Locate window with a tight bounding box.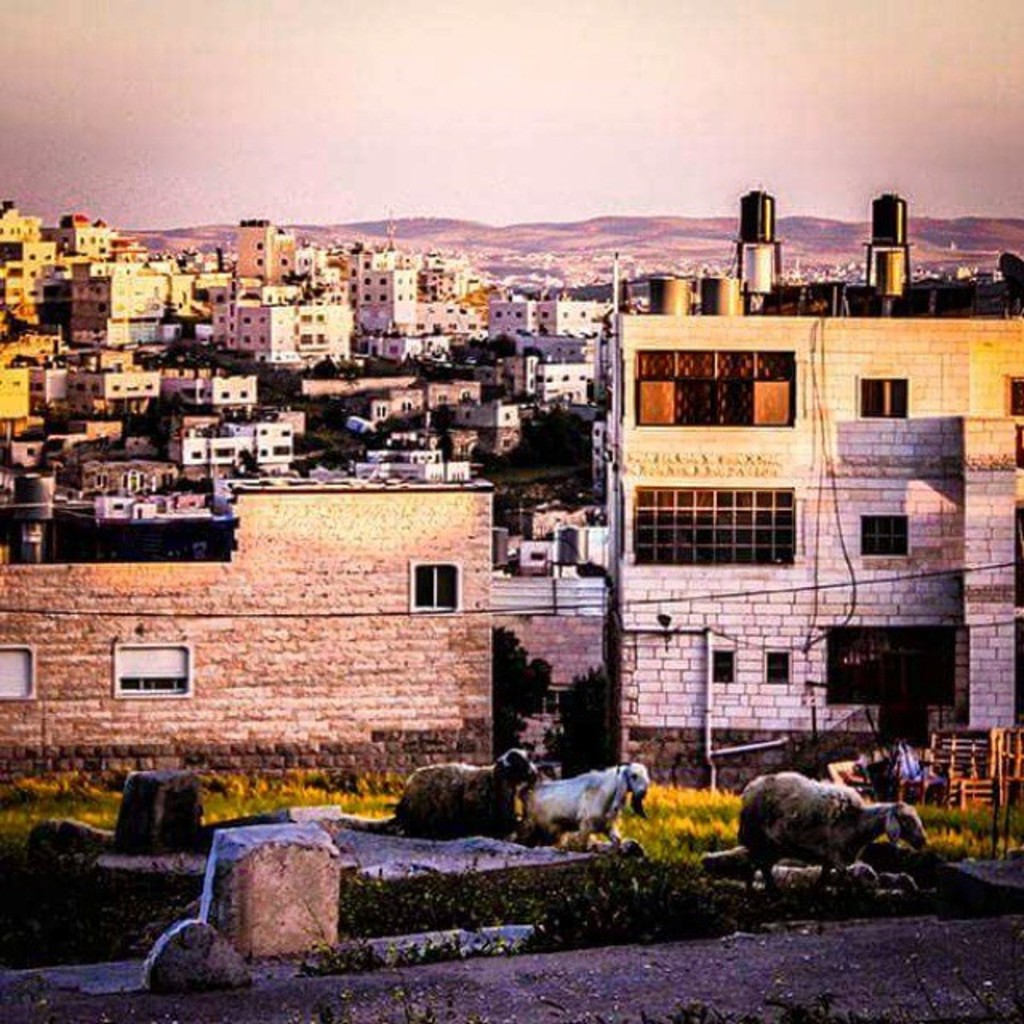
(405, 558, 462, 616).
